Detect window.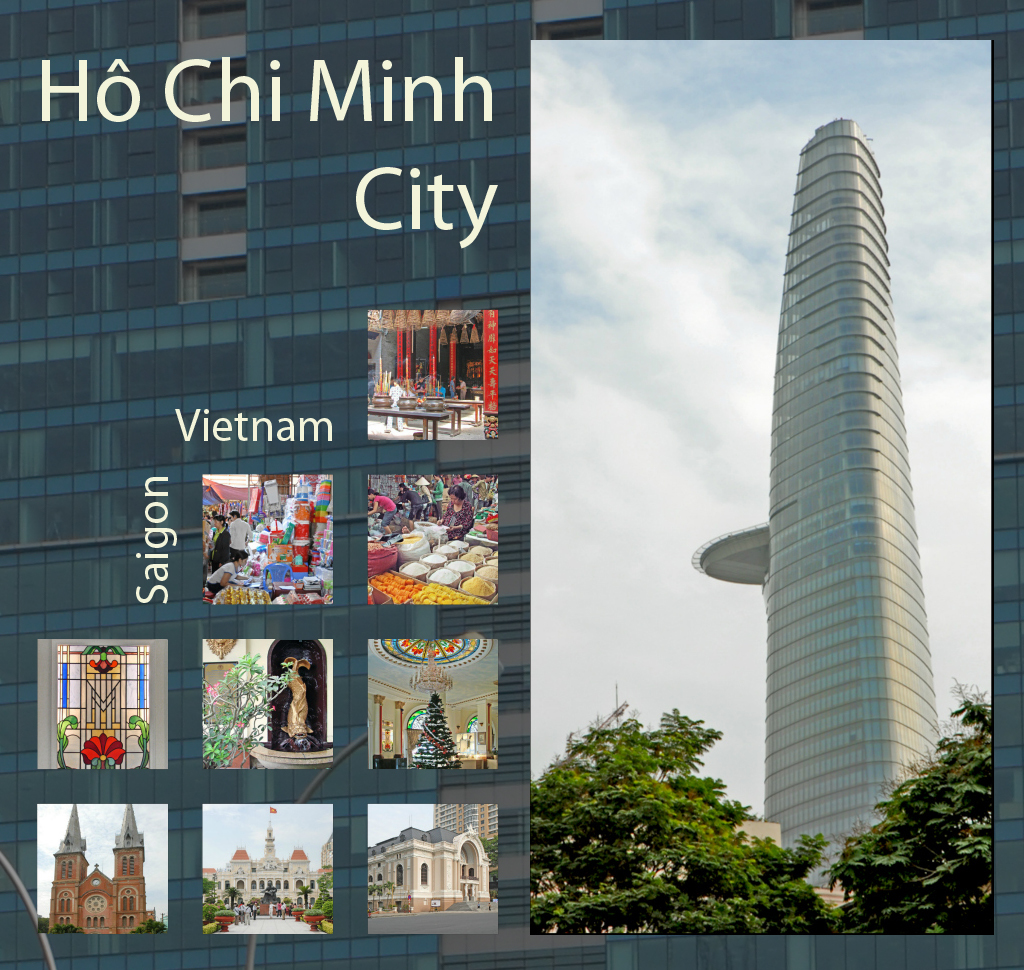
Detected at {"left": 33, "top": 635, "right": 142, "bottom": 764}.
